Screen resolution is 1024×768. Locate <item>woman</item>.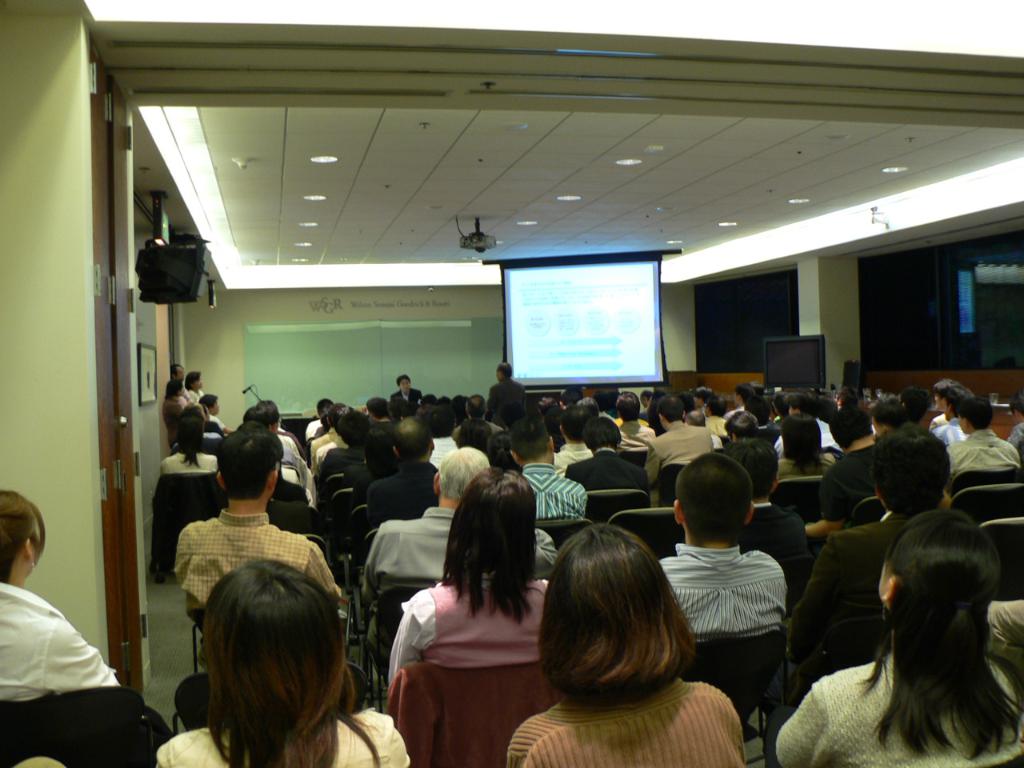
774:512:1023:767.
